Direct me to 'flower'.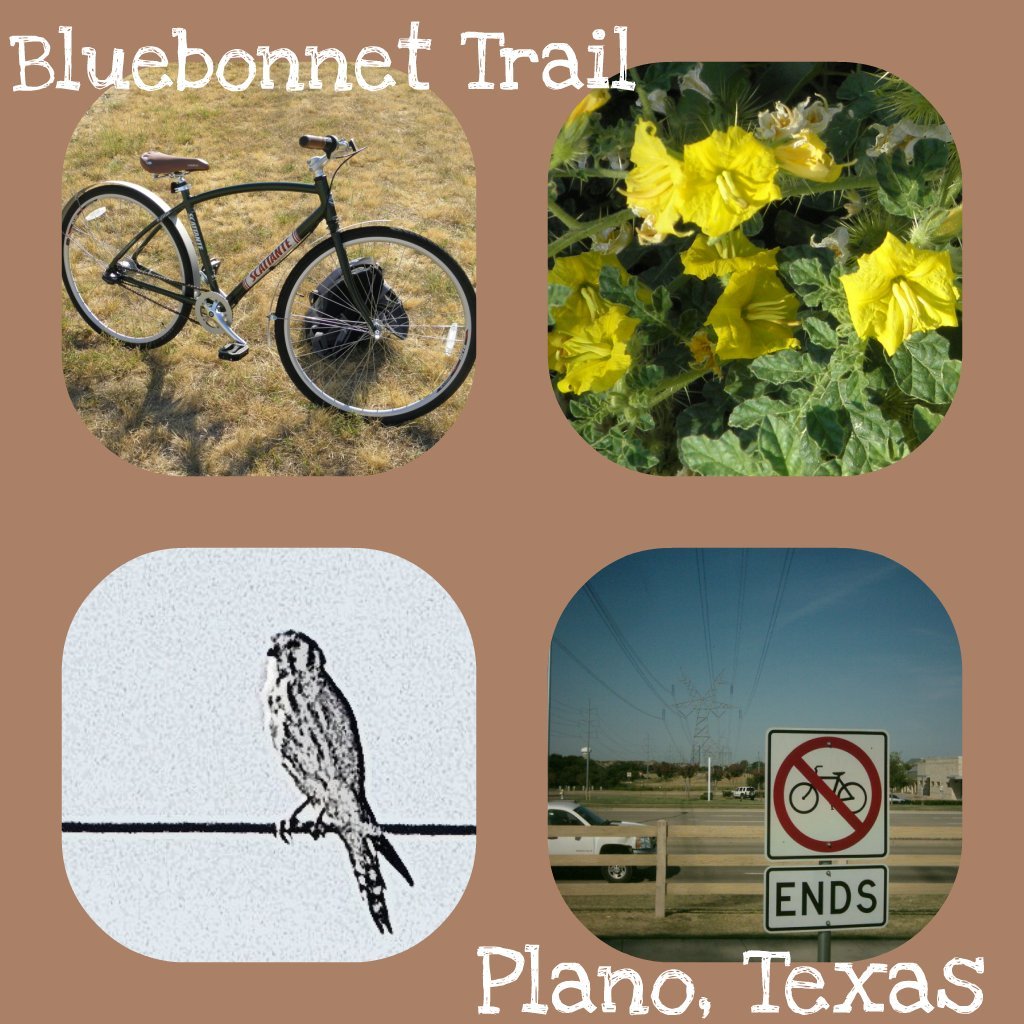
Direction: pyautogui.locateOnScreen(671, 217, 799, 284).
